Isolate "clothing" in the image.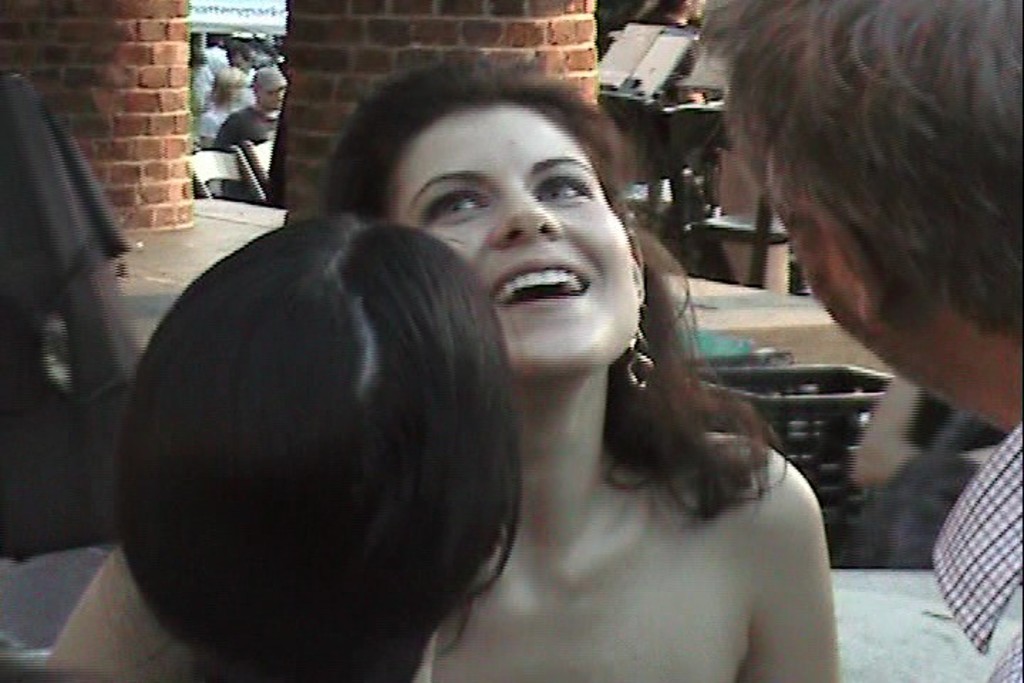
Isolated region: <box>917,411,1023,682</box>.
